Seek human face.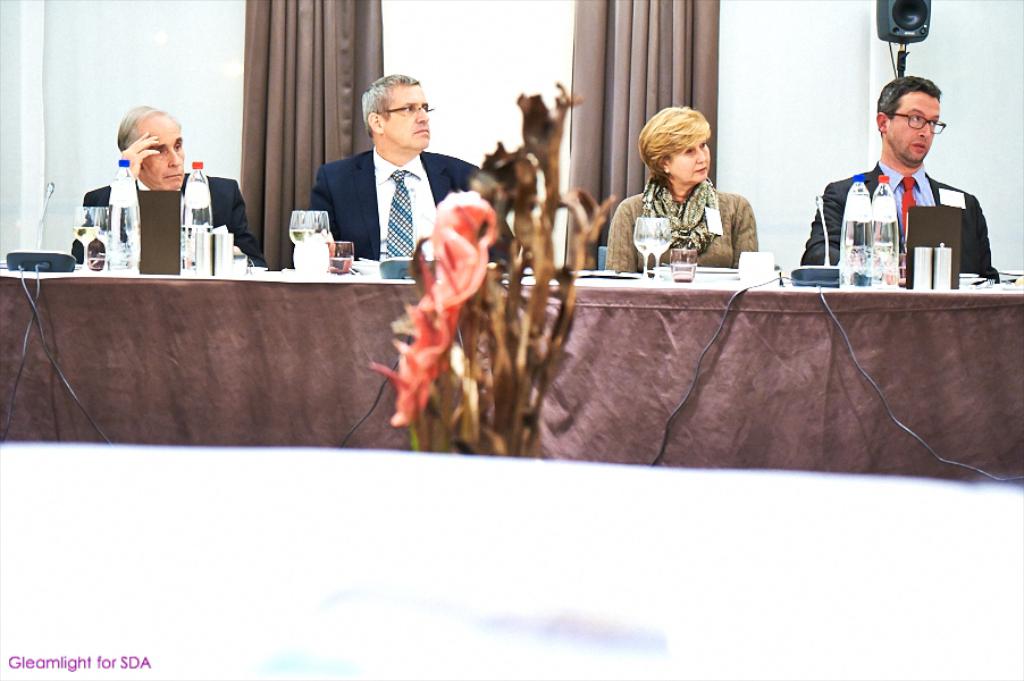
left=671, top=128, right=711, bottom=187.
